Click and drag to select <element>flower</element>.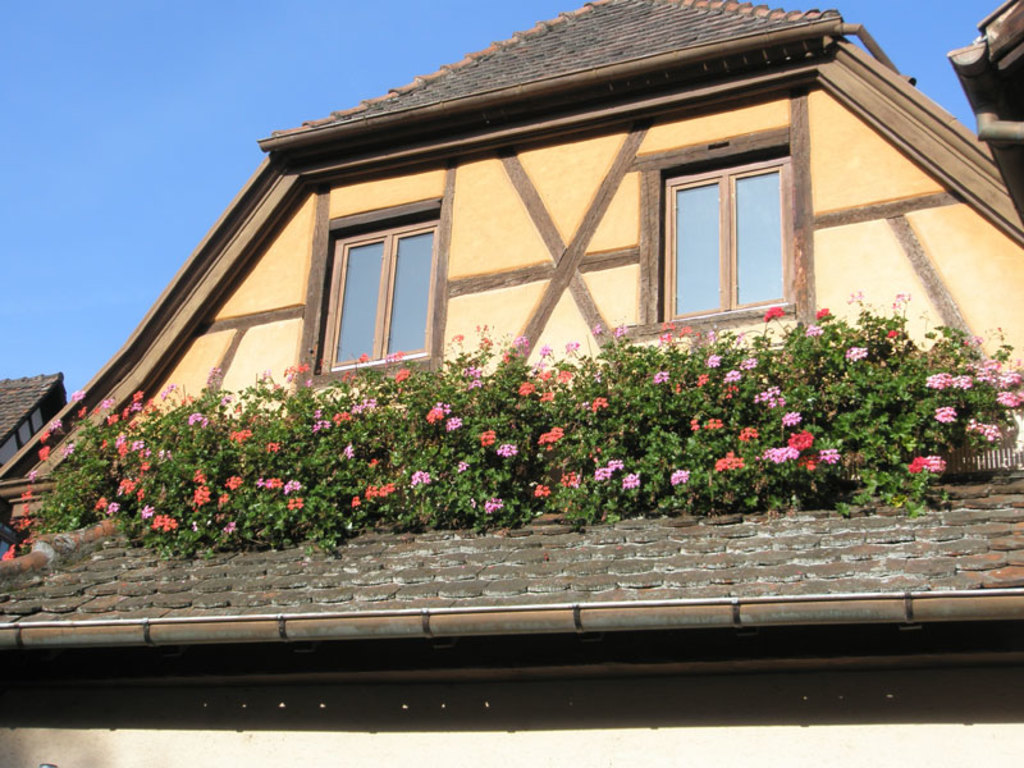
Selection: x1=516, y1=334, x2=531, y2=347.
